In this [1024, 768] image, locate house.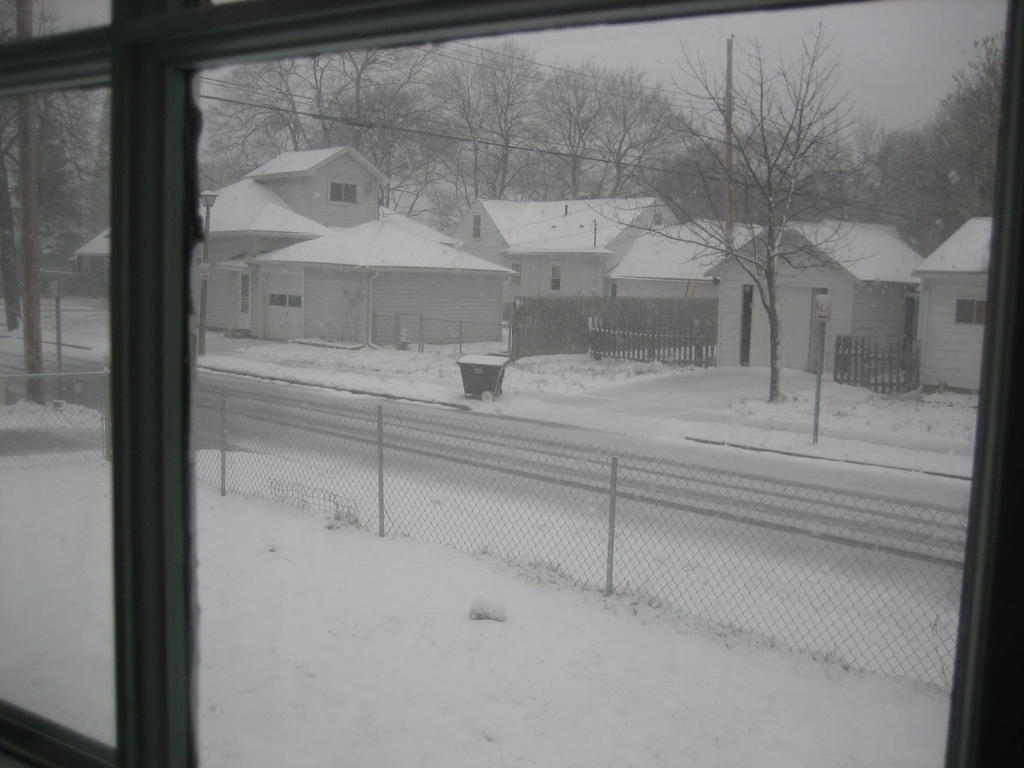
Bounding box: bbox(704, 225, 924, 370).
